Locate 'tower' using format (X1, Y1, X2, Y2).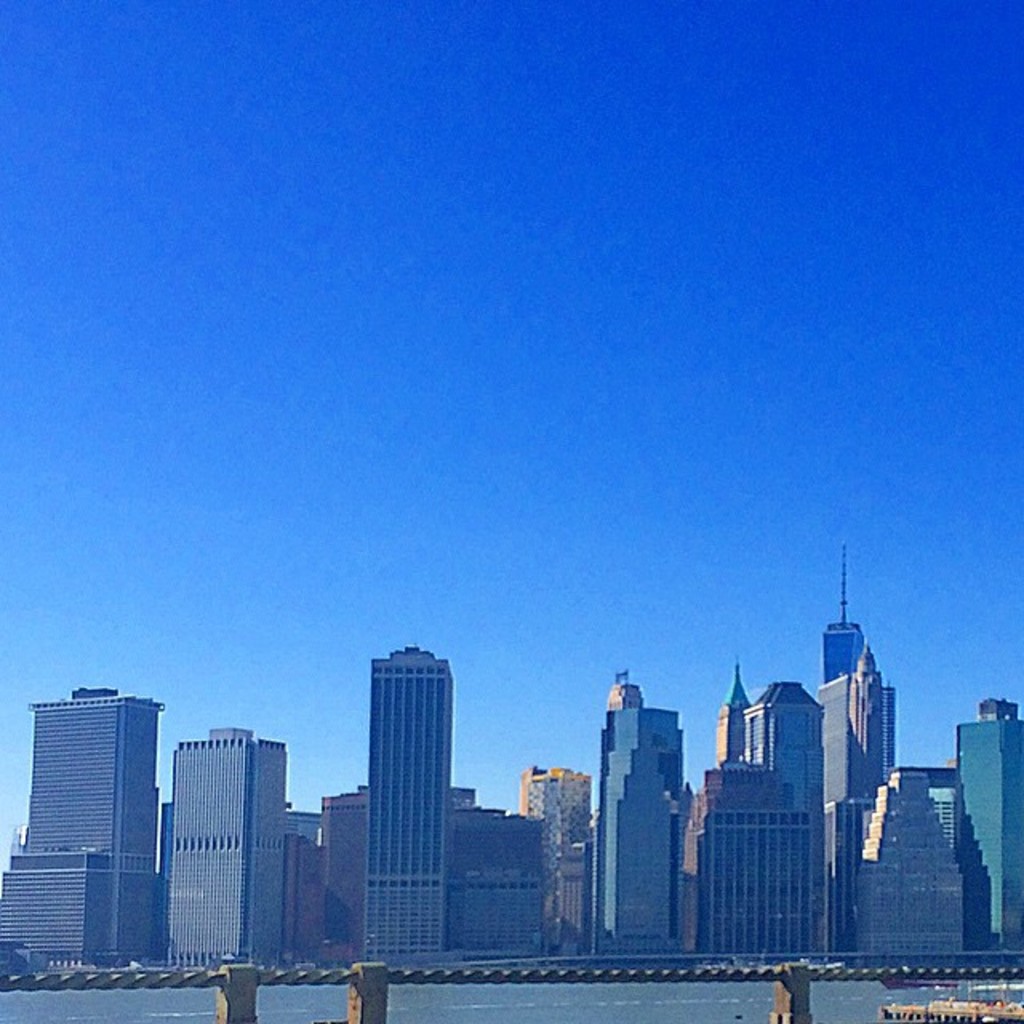
(598, 555, 1021, 963).
